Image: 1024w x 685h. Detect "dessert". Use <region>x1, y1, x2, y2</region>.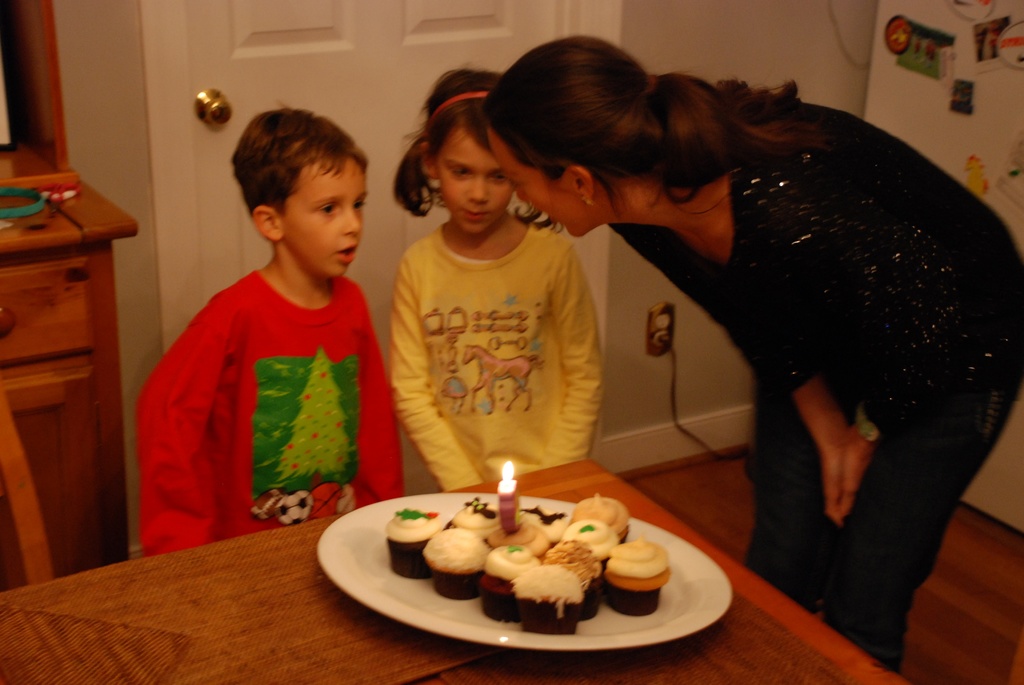
<region>481, 544, 540, 617</region>.
